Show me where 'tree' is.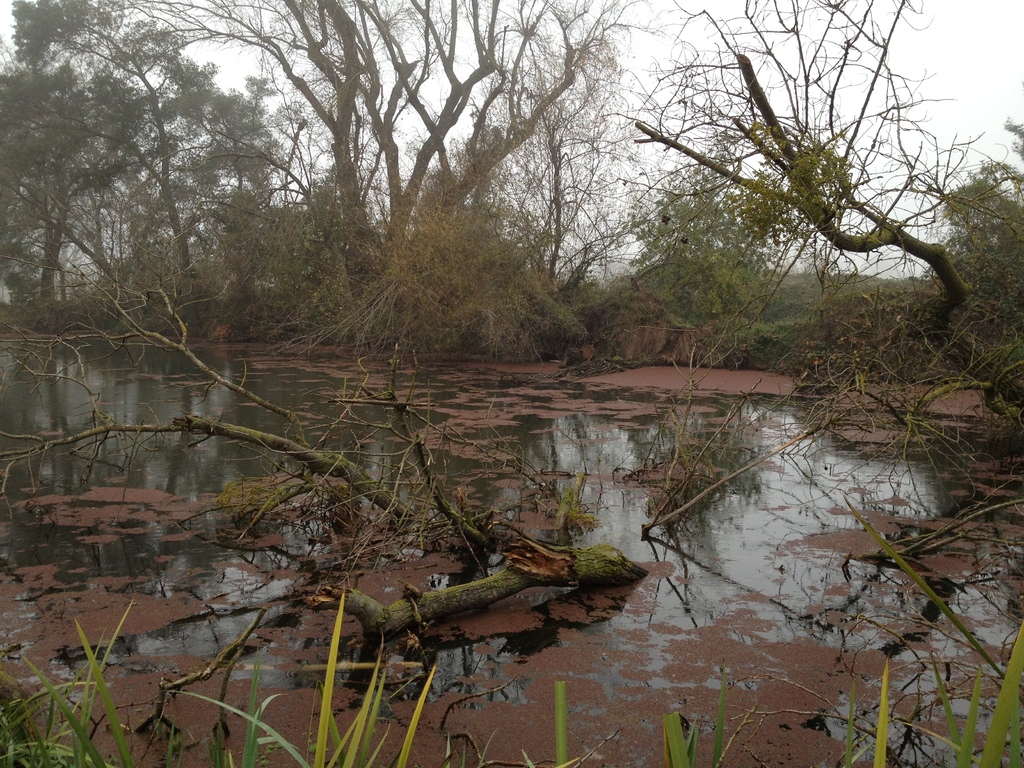
'tree' is at 114:0:655:290.
